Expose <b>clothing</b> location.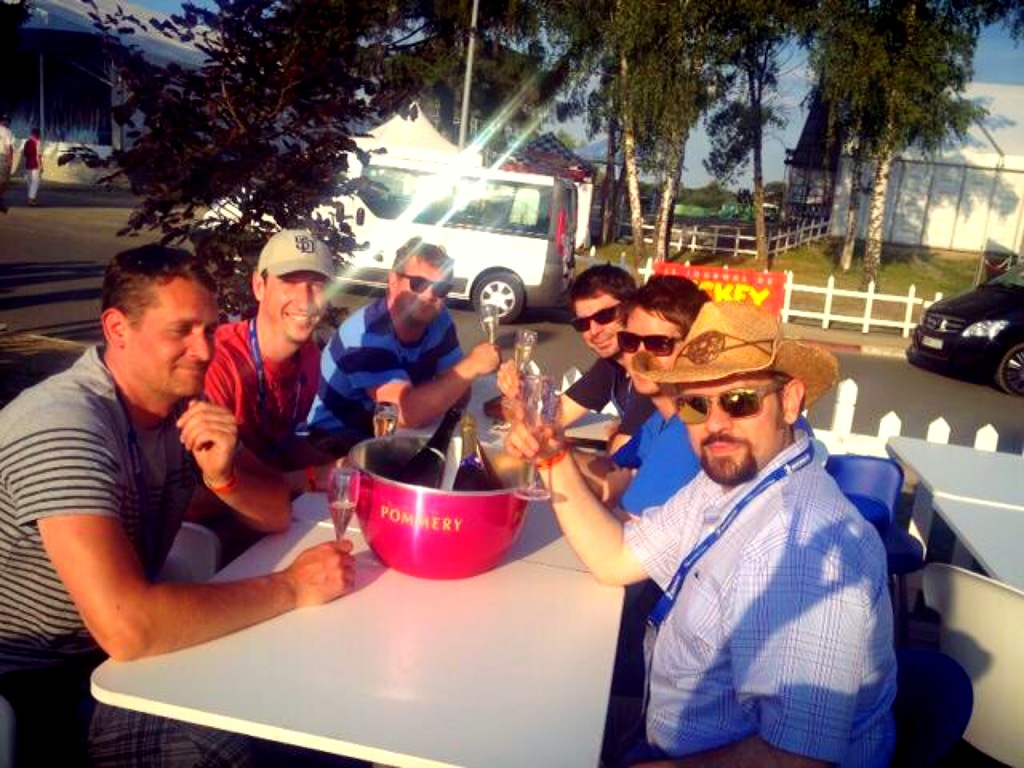
Exposed at <region>190, 317, 323, 559</region>.
